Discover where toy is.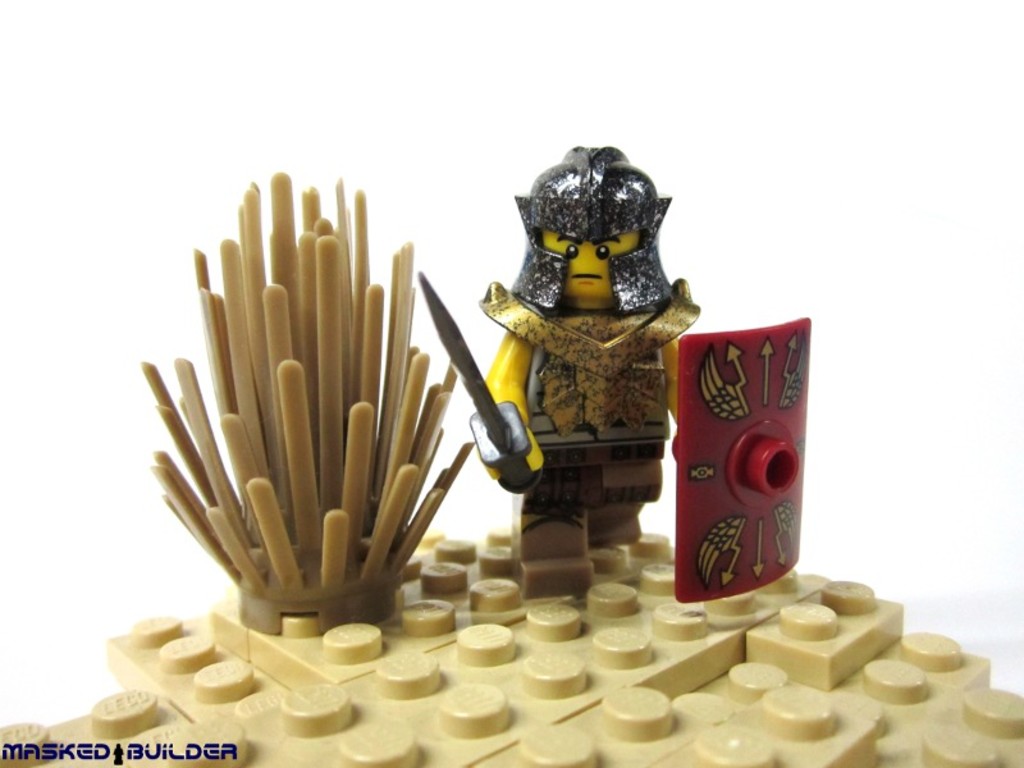
Discovered at bbox=[143, 183, 470, 628].
